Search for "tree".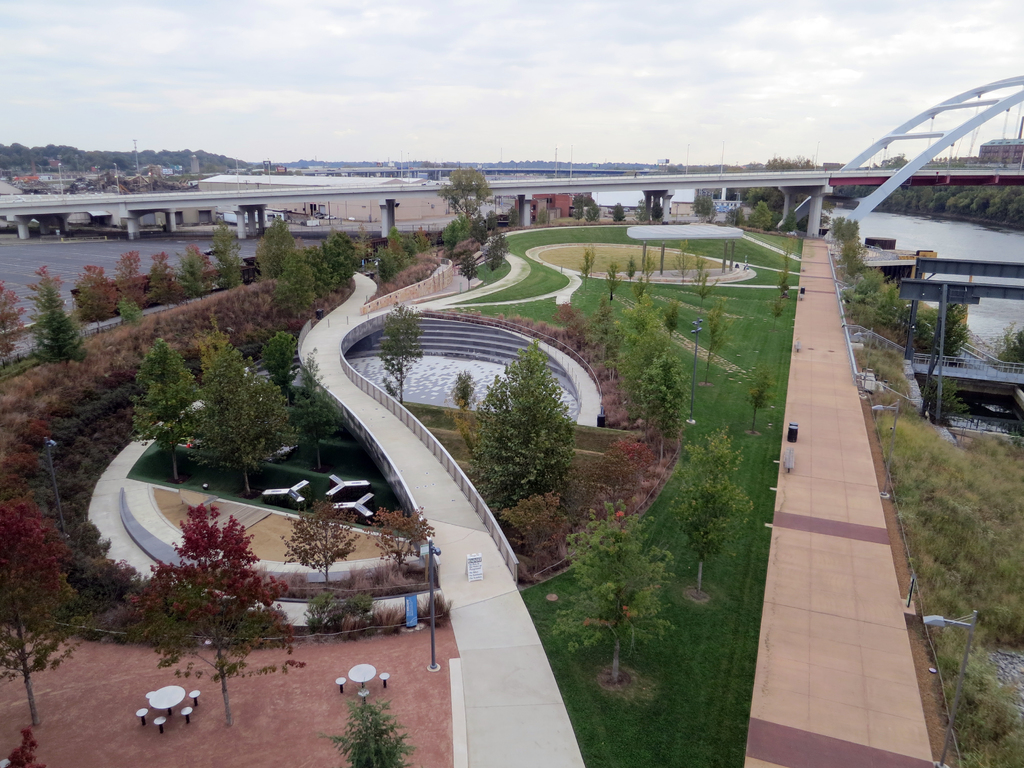
Found at box(282, 355, 353, 477).
